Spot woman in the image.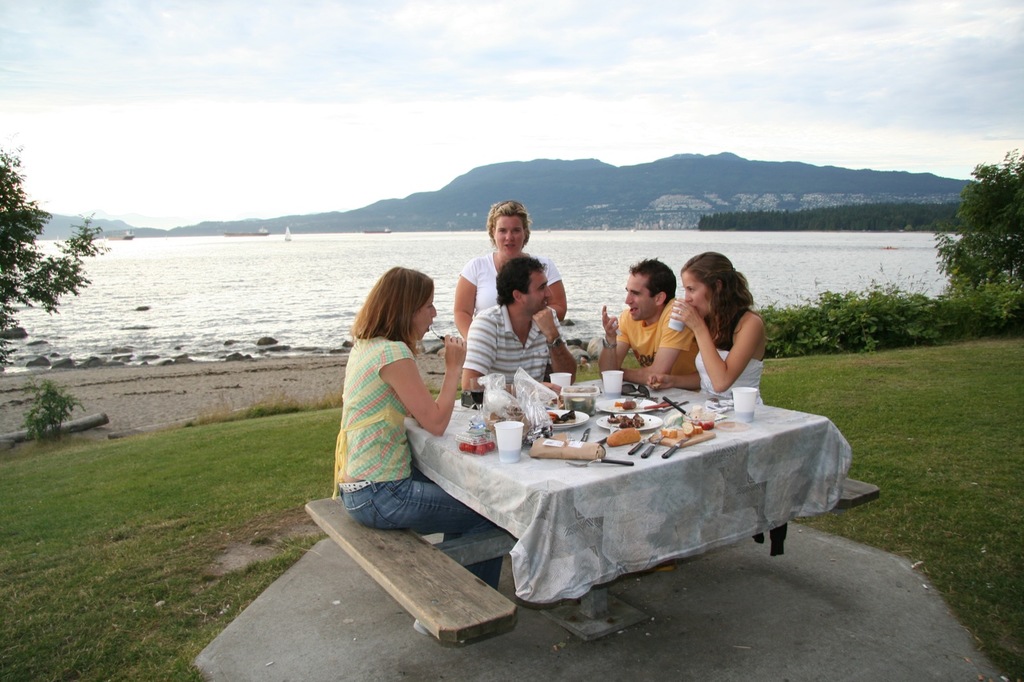
woman found at box=[454, 203, 570, 347].
